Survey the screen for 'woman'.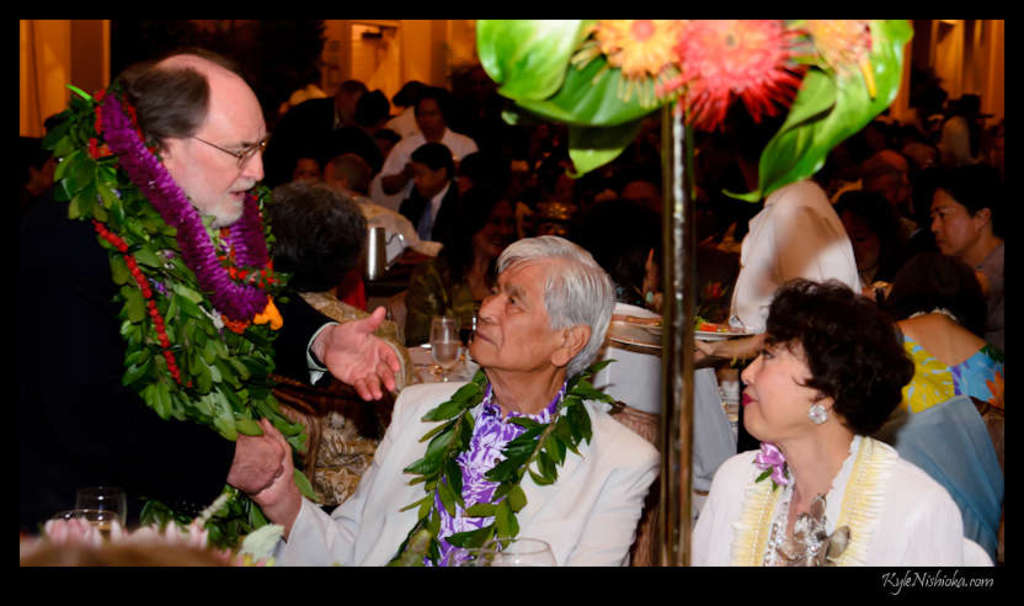
Survey found: x1=256, y1=185, x2=420, y2=500.
